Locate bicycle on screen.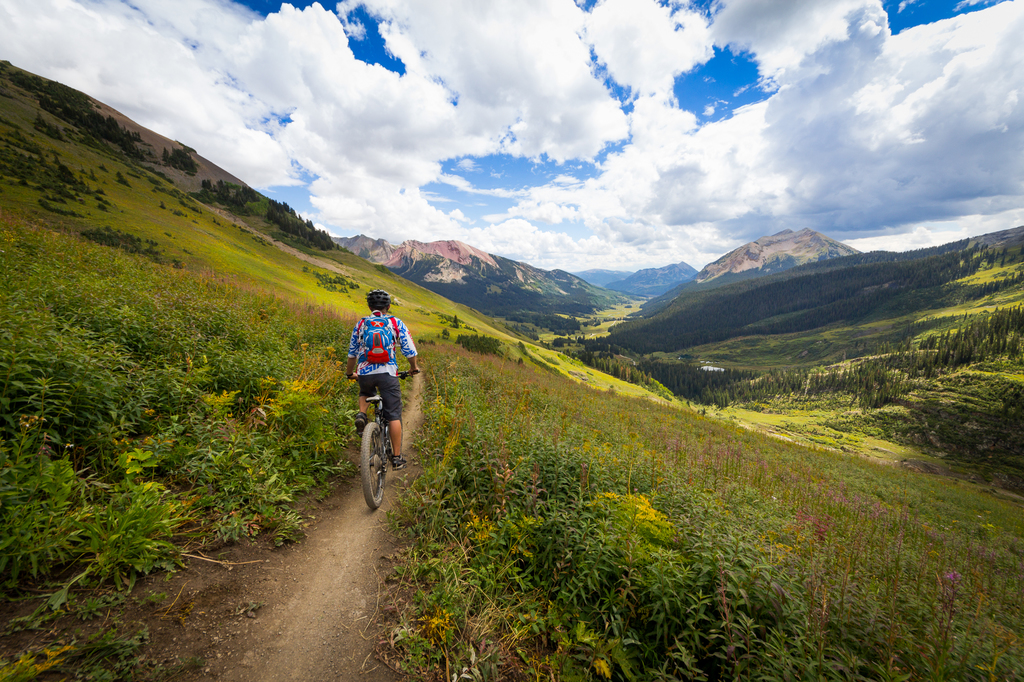
On screen at <box>340,383,417,524</box>.
